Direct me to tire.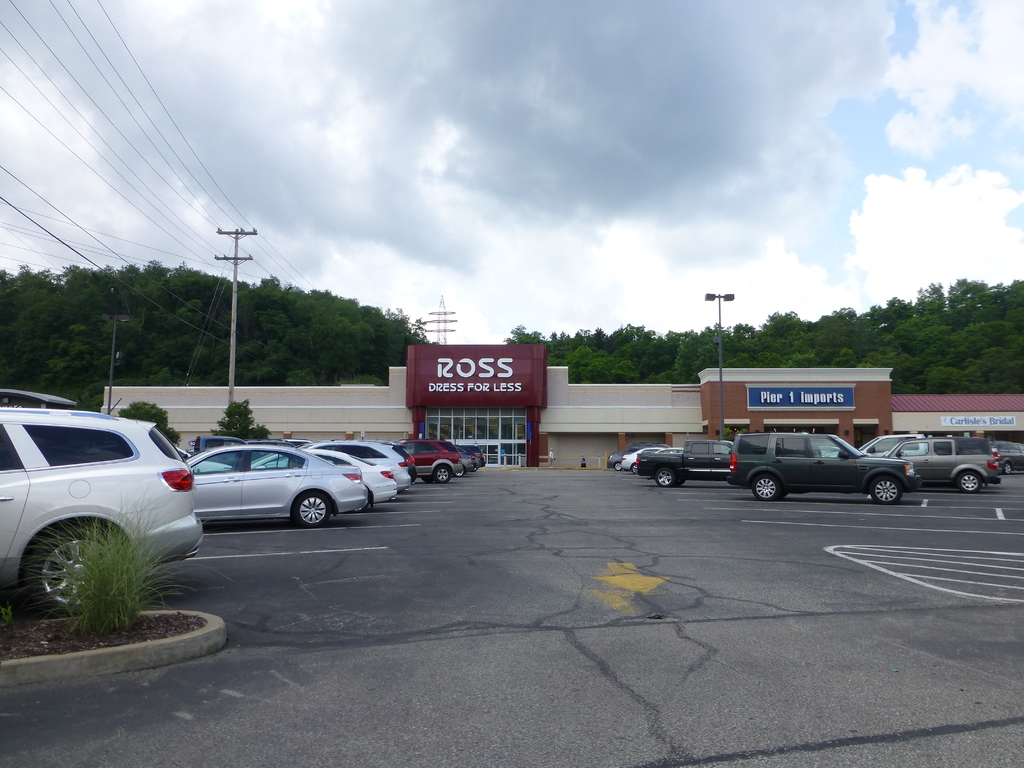
Direction: detection(614, 461, 625, 472).
